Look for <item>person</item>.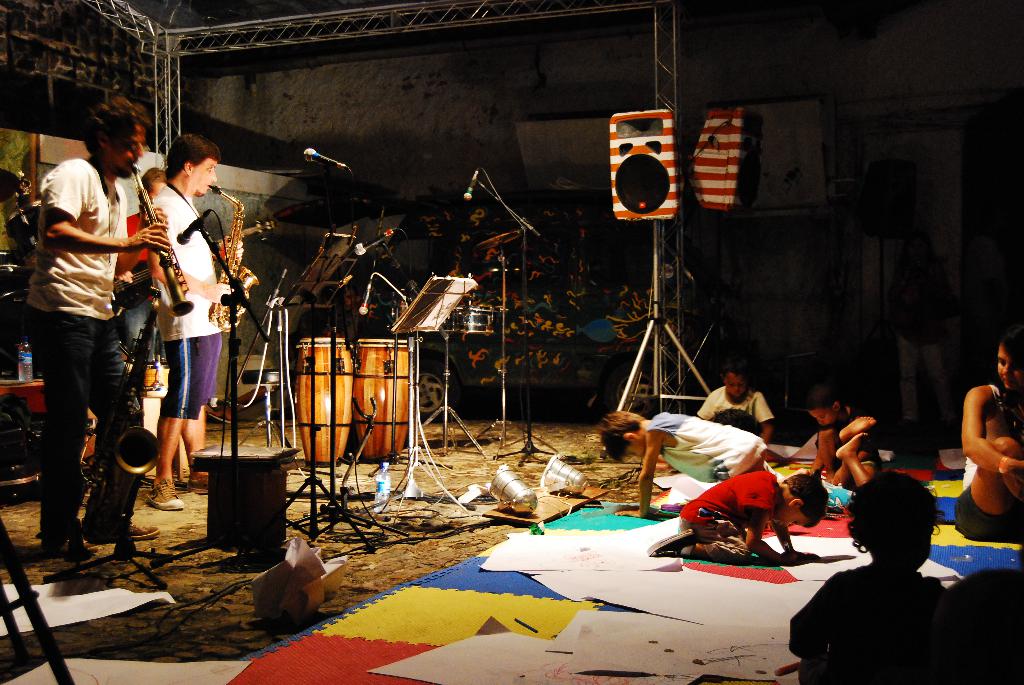
Found: {"left": 24, "top": 84, "right": 145, "bottom": 571}.
